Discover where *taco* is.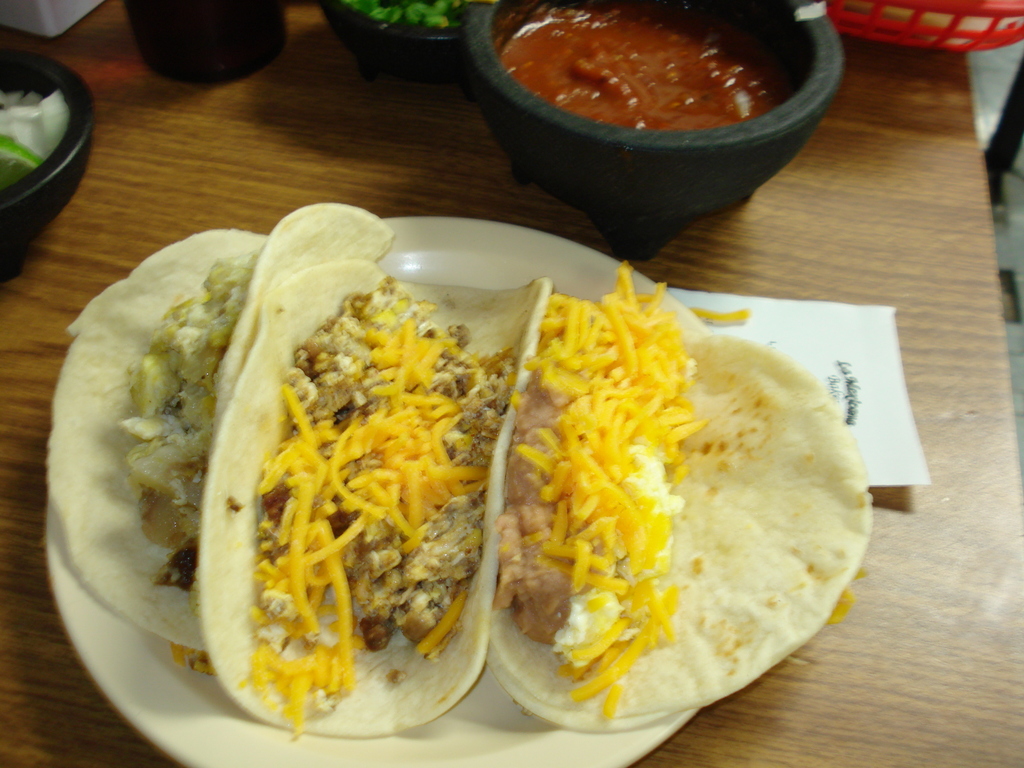
Discovered at box(465, 301, 880, 724).
